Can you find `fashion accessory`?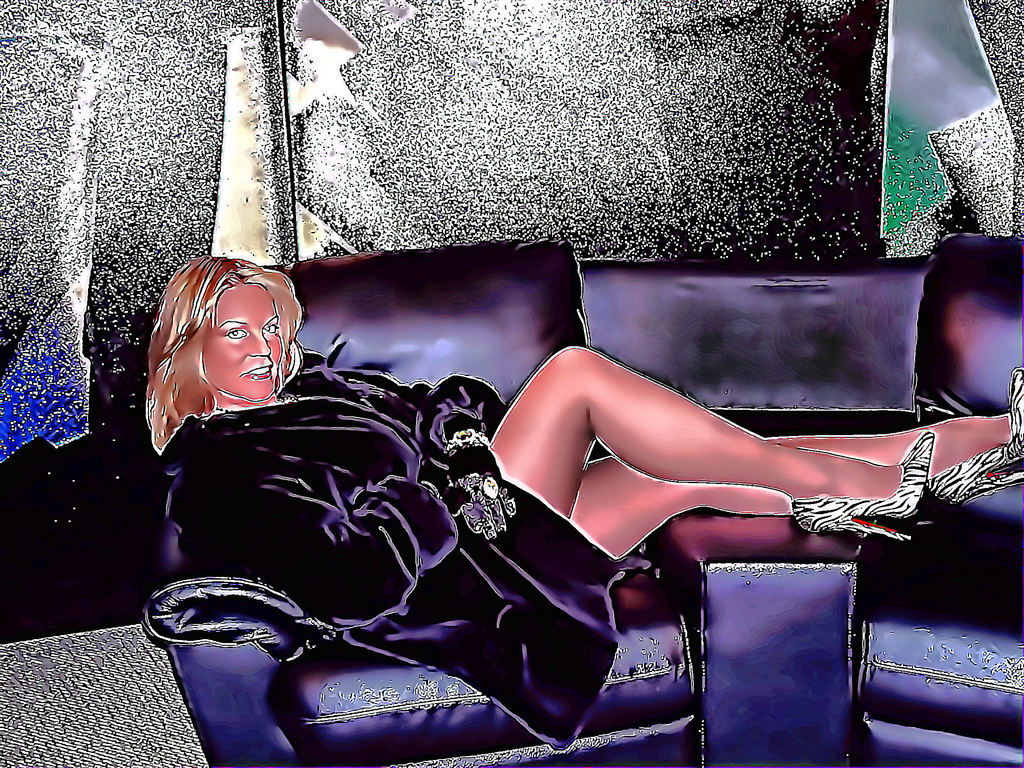
Yes, bounding box: (927, 364, 1023, 506).
